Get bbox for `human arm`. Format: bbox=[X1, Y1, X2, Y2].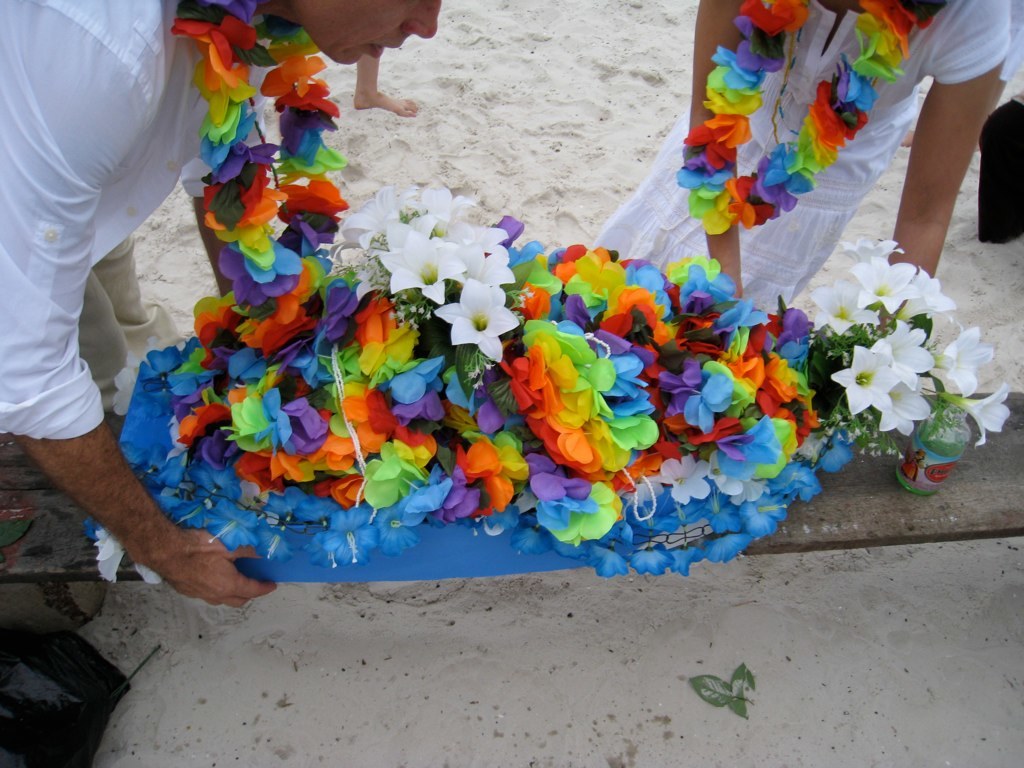
bbox=[0, 37, 280, 610].
